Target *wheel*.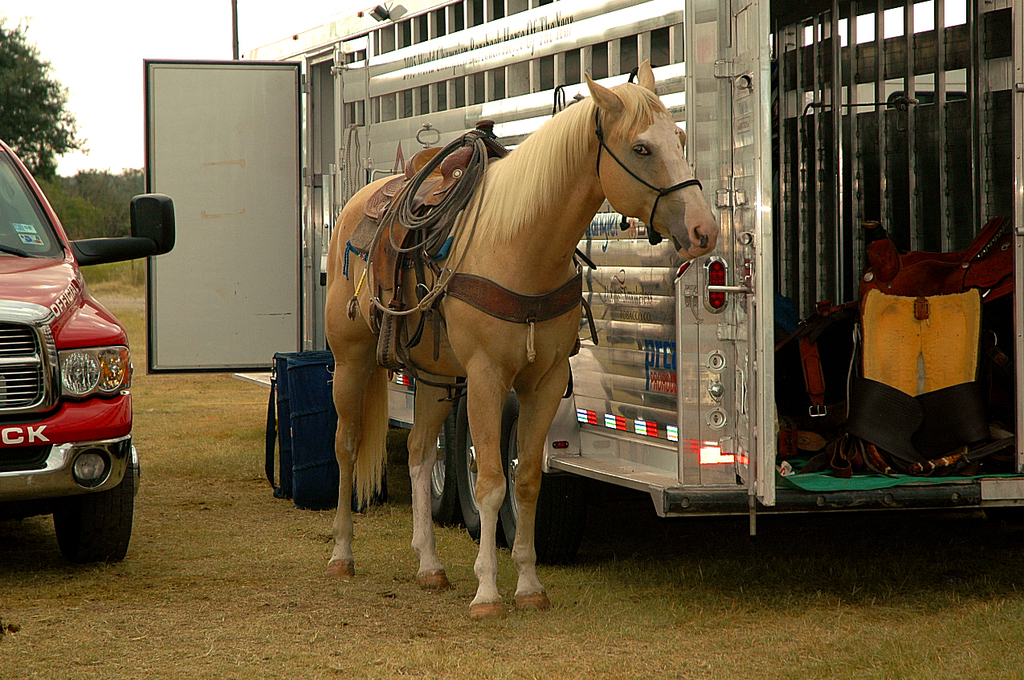
Target region: Rect(431, 396, 466, 525).
